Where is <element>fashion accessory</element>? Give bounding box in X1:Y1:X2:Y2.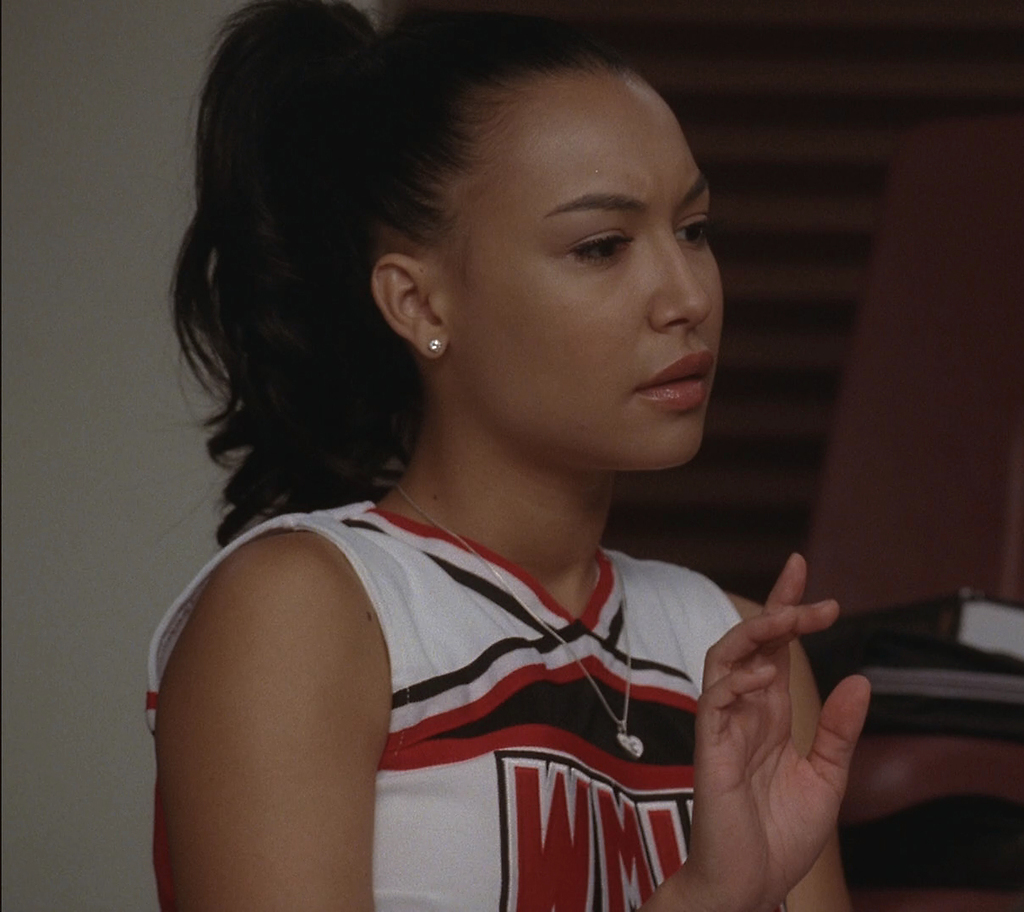
426:334:442:354.
